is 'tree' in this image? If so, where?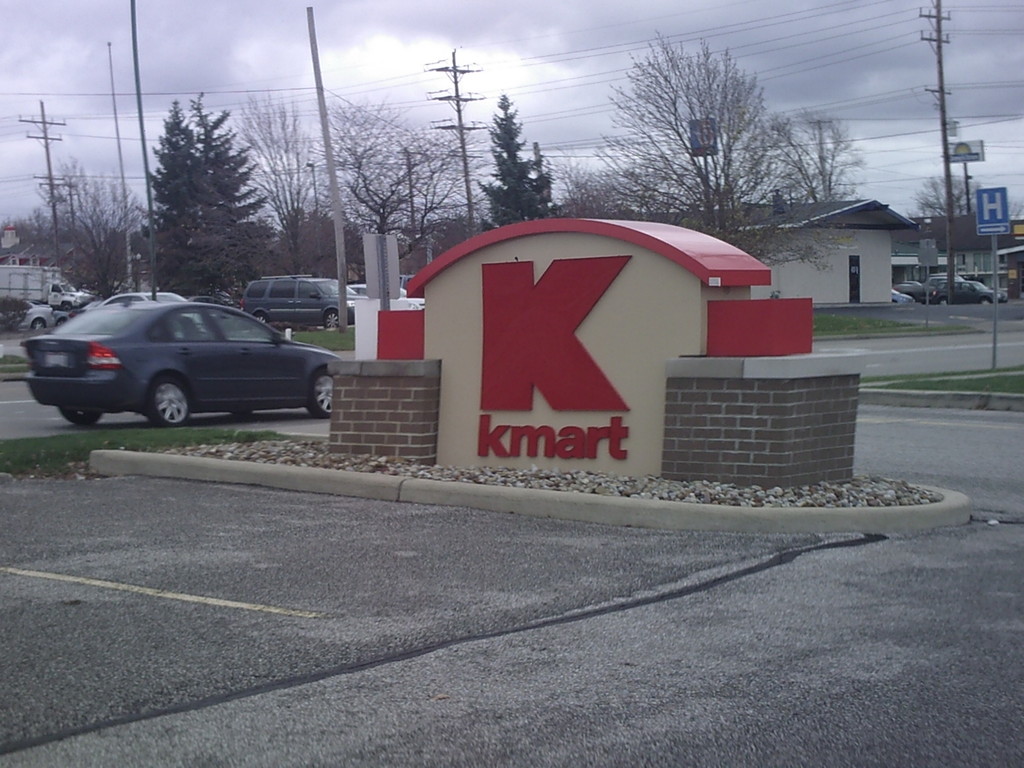
Yes, at region(597, 35, 796, 245).
